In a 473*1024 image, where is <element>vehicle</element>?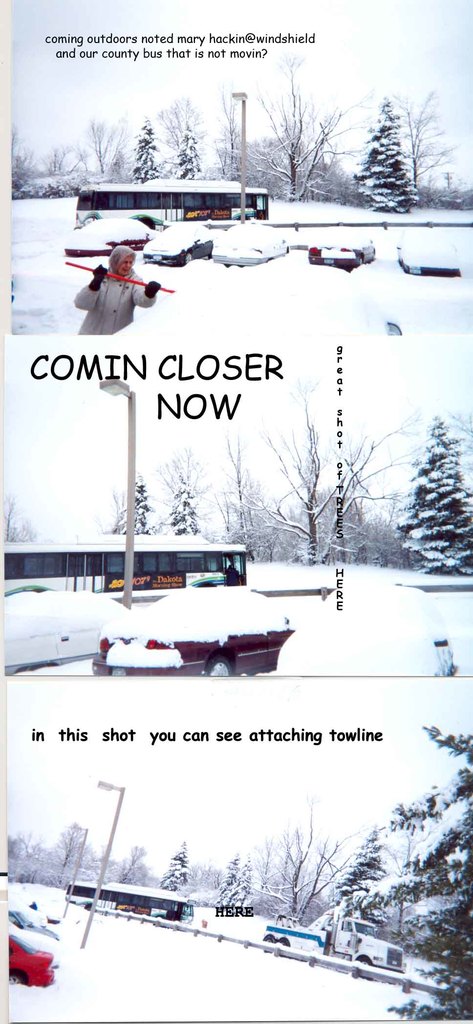
x1=0 y1=584 x2=102 y2=673.
